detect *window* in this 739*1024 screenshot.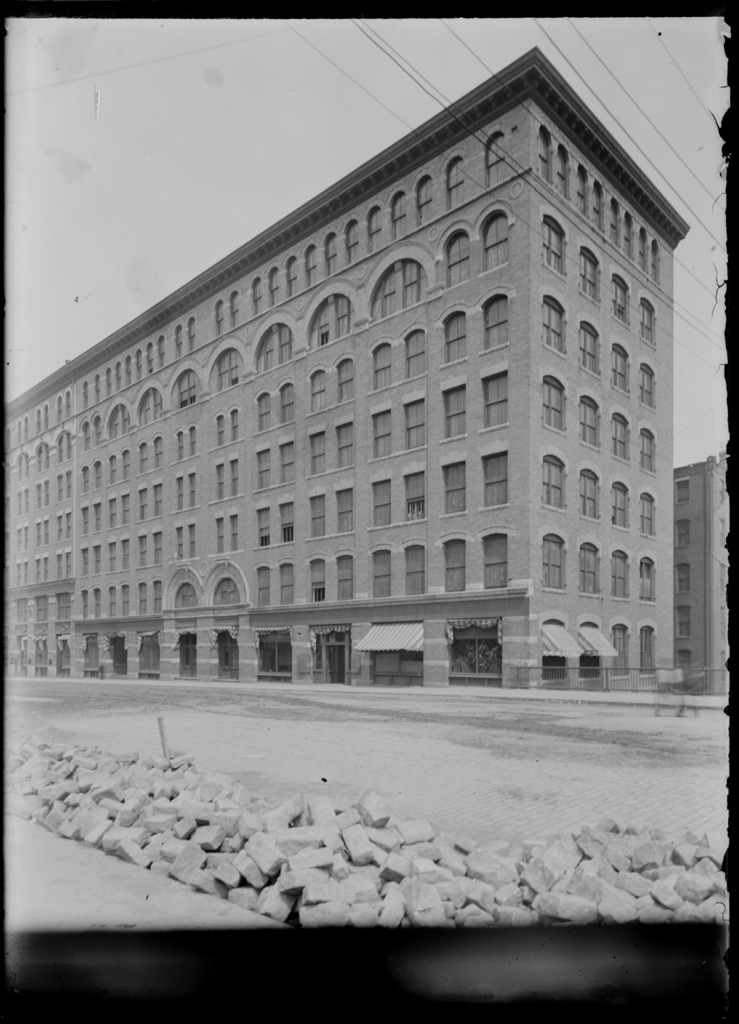
Detection: [272, 266, 288, 306].
